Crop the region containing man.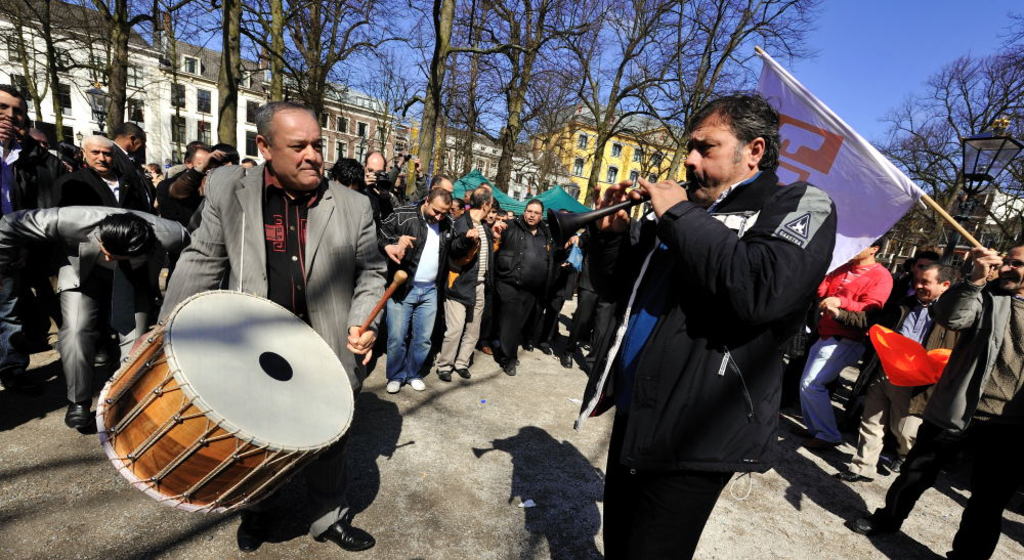
Crop region: BBox(383, 189, 483, 392).
